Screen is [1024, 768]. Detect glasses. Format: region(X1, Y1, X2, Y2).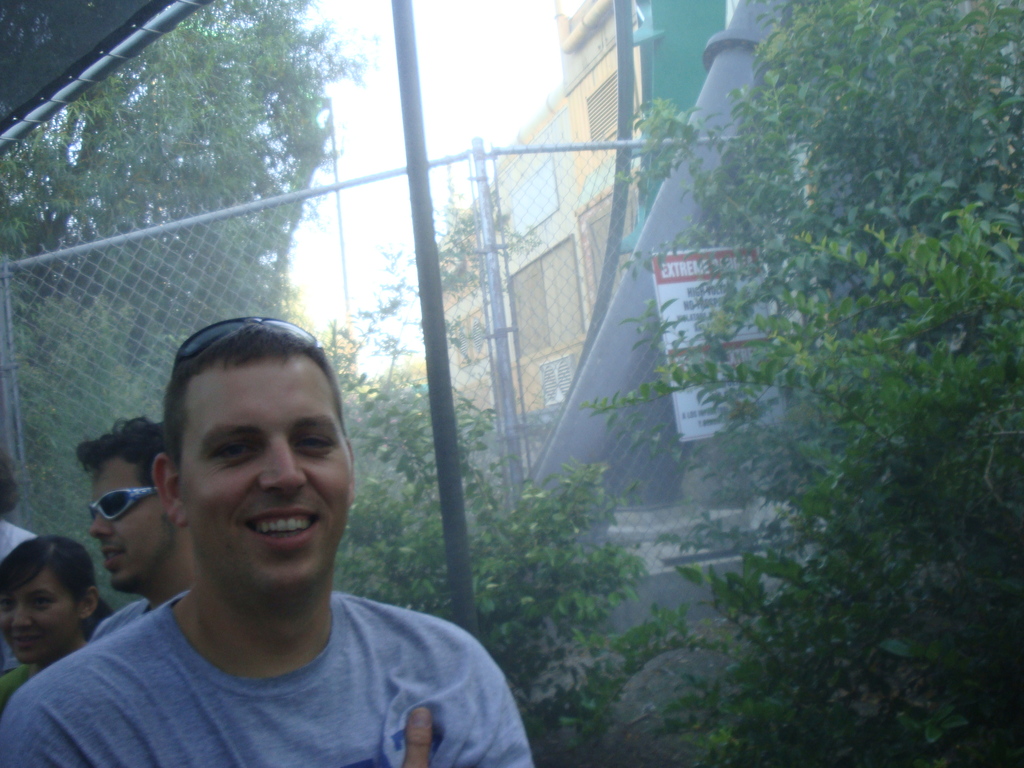
region(170, 310, 329, 373).
